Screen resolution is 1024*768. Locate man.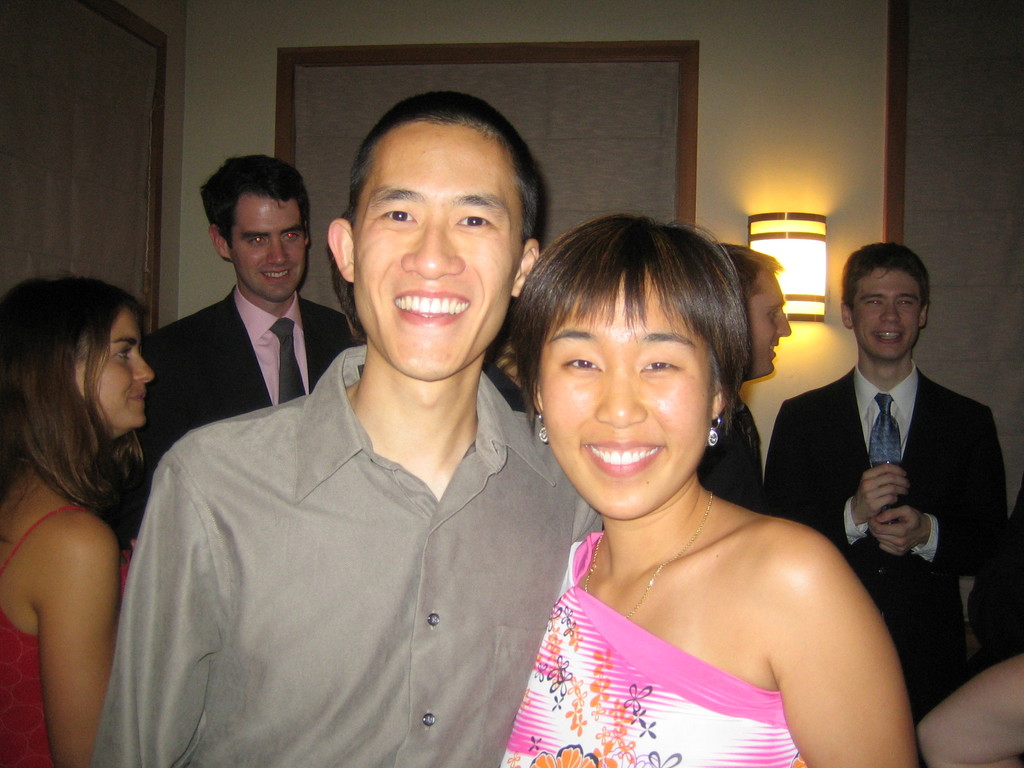
bbox(118, 154, 362, 550).
